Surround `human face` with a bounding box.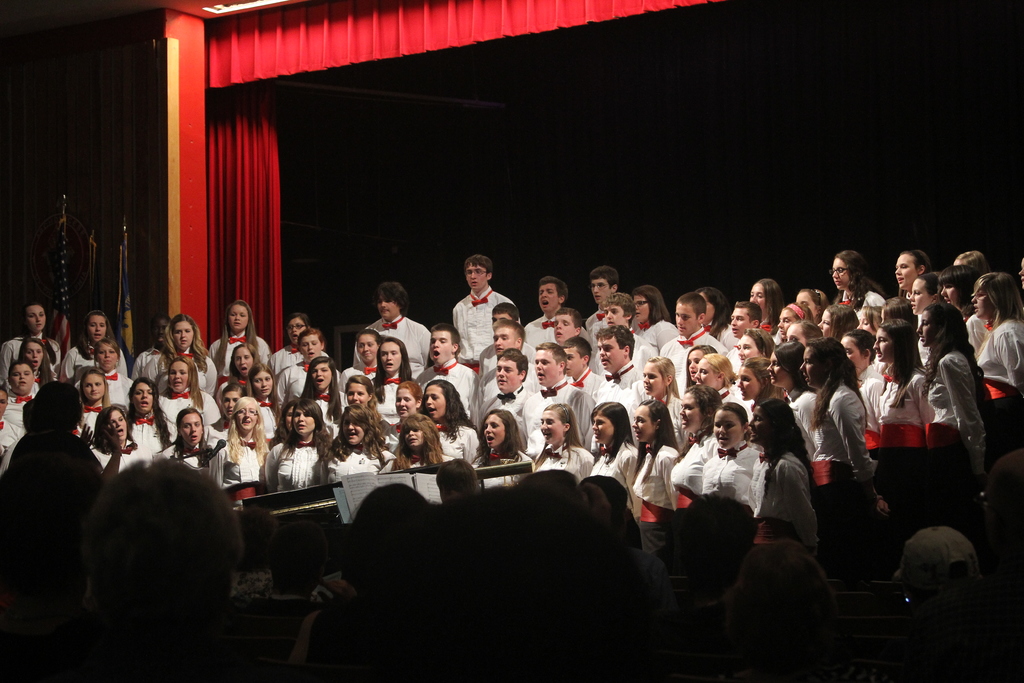
rect(381, 295, 394, 320).
